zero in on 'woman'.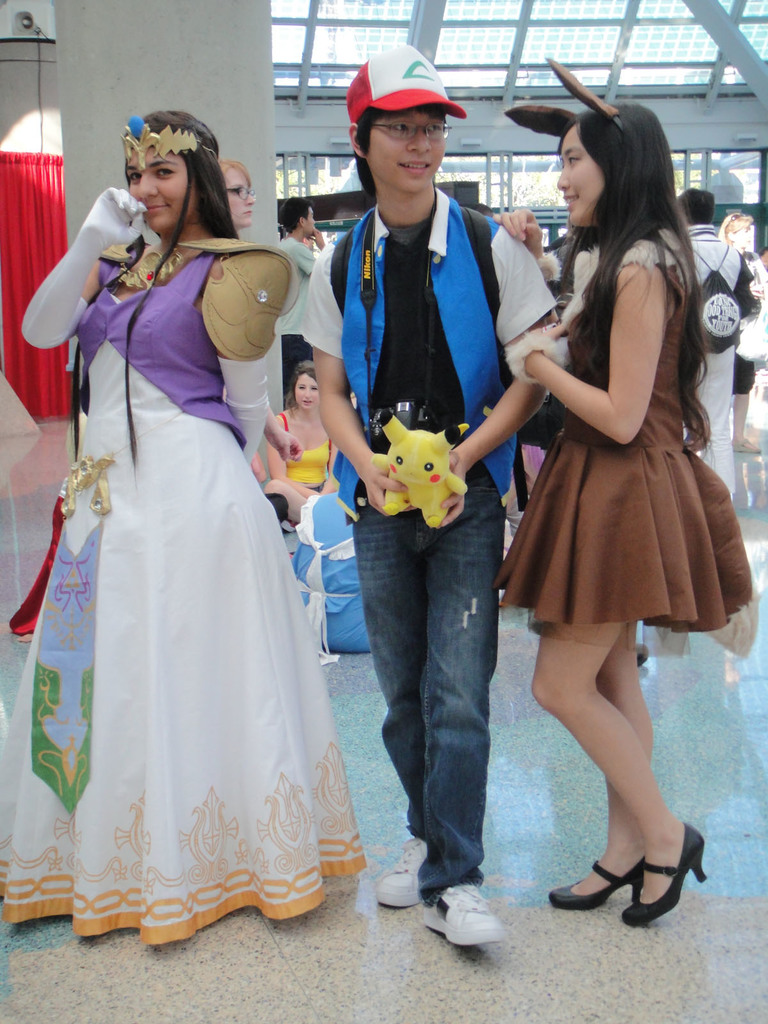
Zeroed in: 219:156:303:457.
